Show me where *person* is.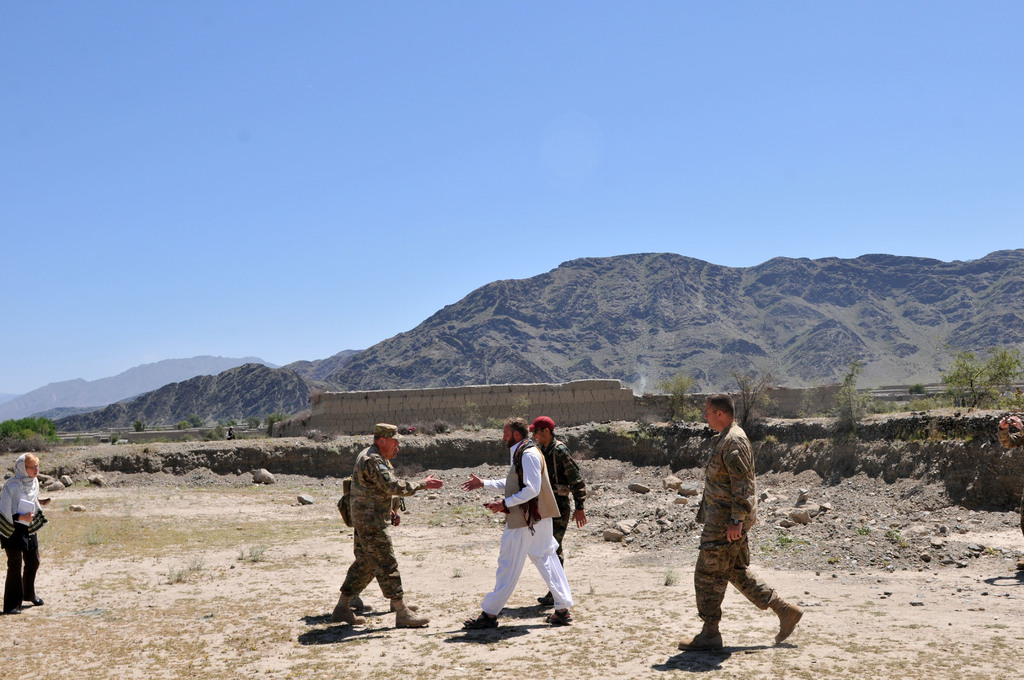
*person* is at x1=0, y1=451, x2=45, y2=613.
